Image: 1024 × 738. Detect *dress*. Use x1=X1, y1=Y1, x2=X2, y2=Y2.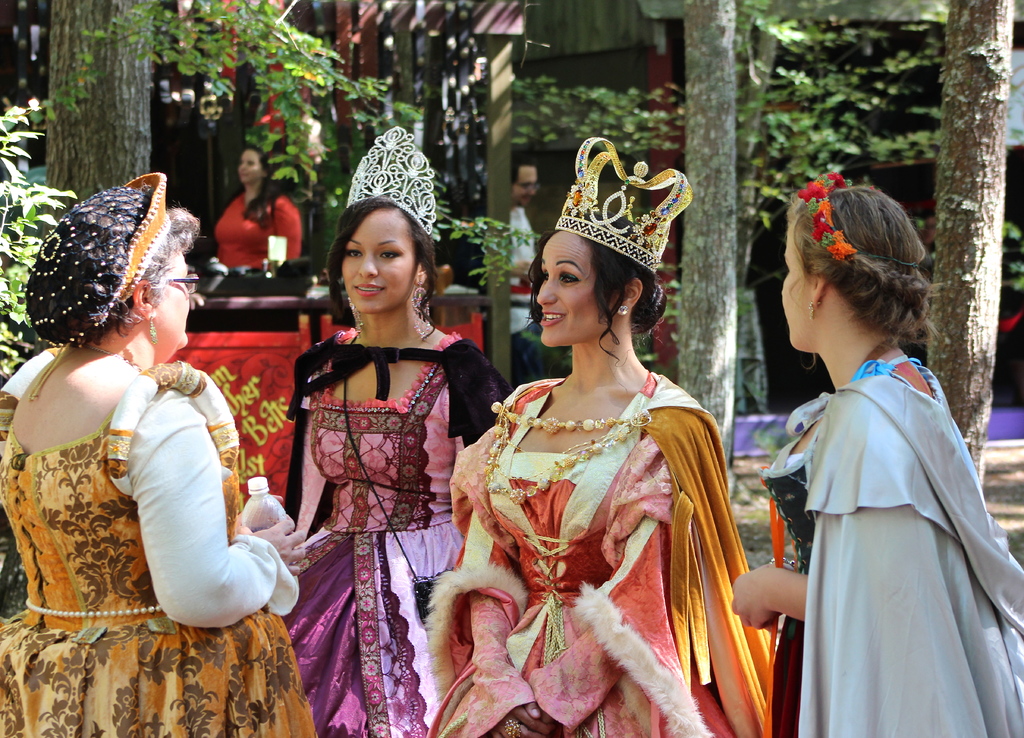
x1=278, y1=328, x2=504, y2=737.
